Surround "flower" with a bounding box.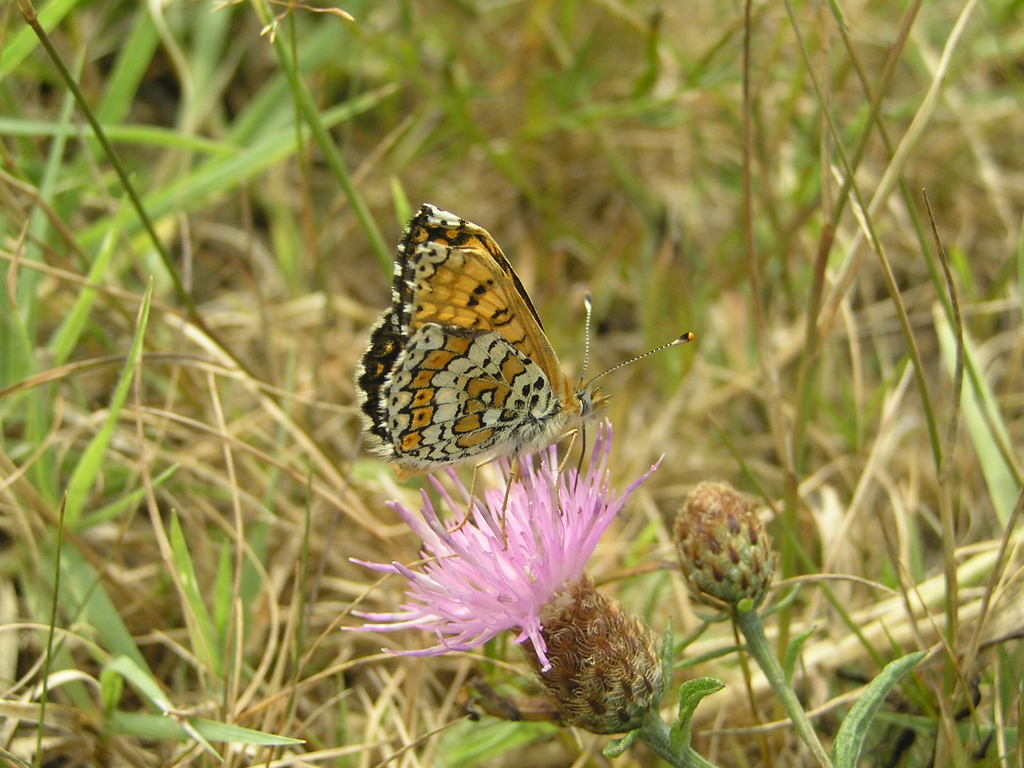
330, 447, 682, 714.
